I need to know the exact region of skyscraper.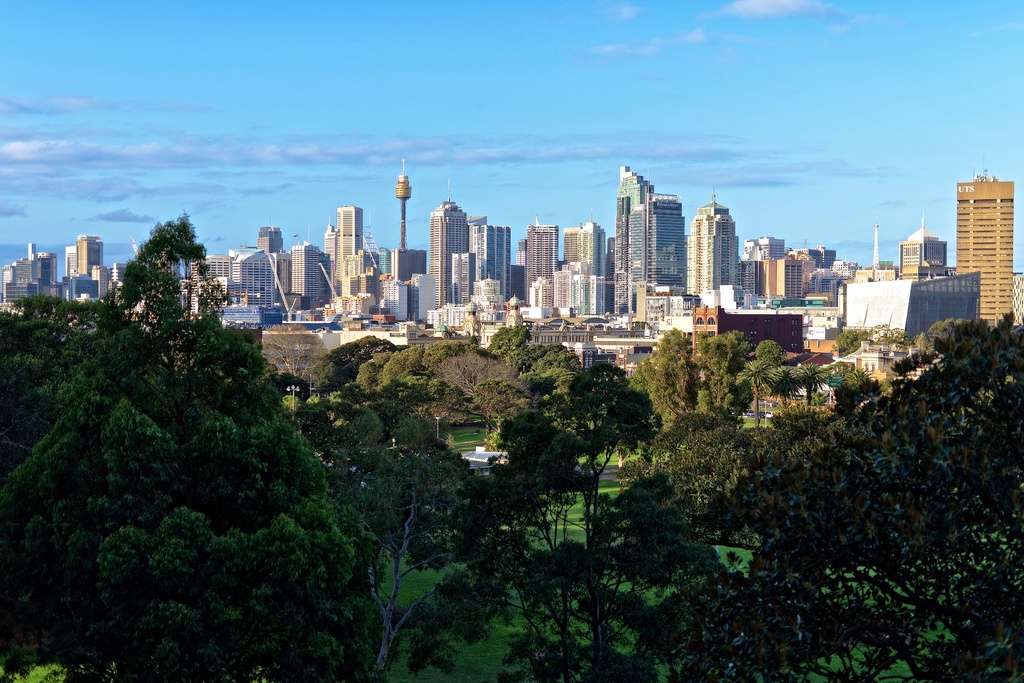
Region: [x1=547, y1=223, x2=609, y2=307].
